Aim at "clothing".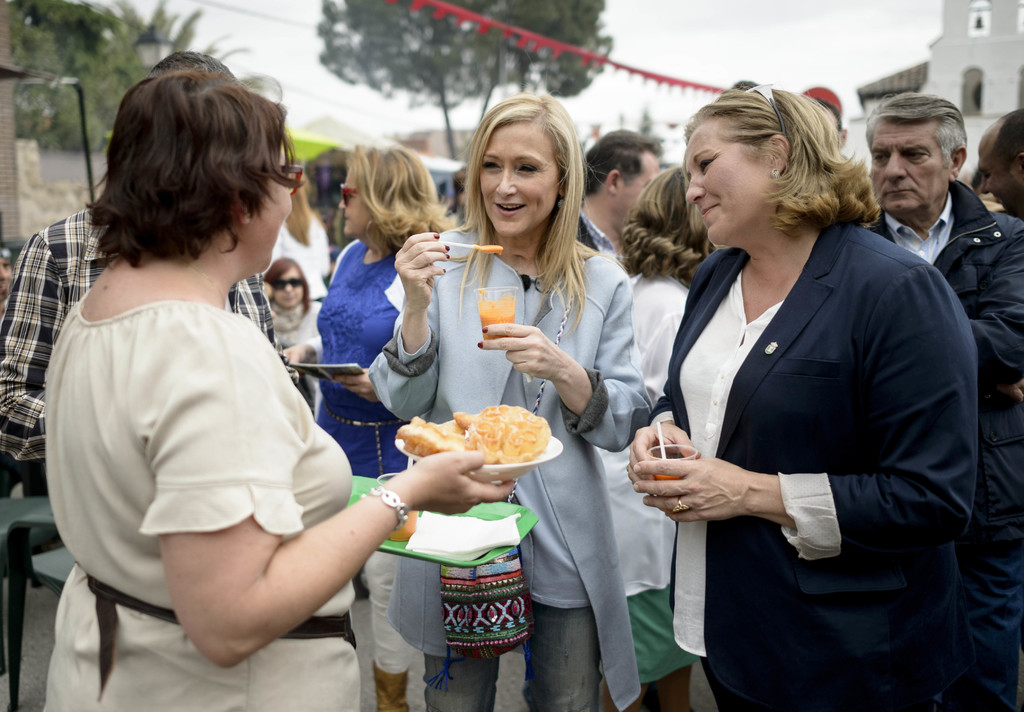
Aimed at box=[68, 317, 367, 711].
